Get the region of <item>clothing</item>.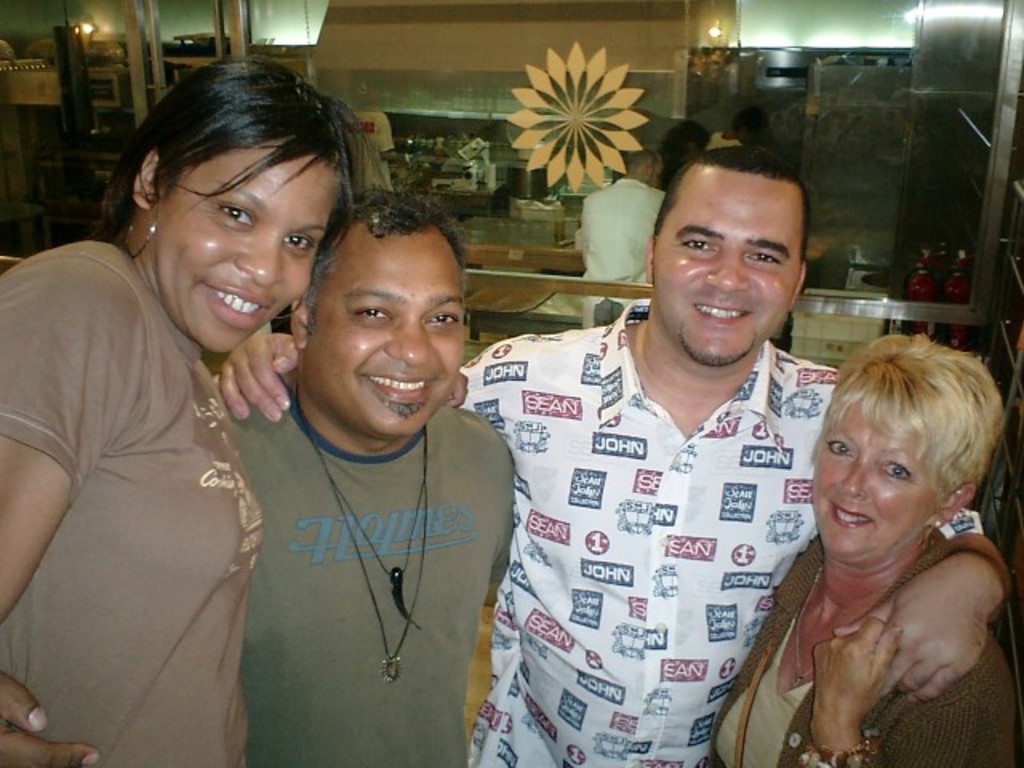
bbox=[222, 378, 514, 766].
